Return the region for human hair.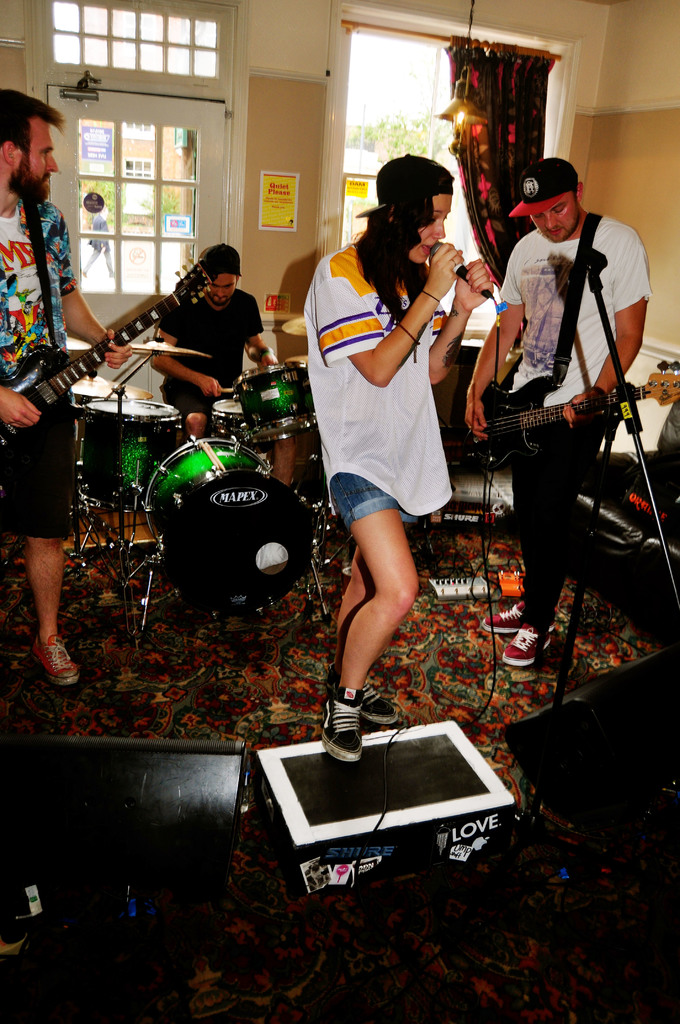
<bbox>196, 239, 239, 276</bbox>.
